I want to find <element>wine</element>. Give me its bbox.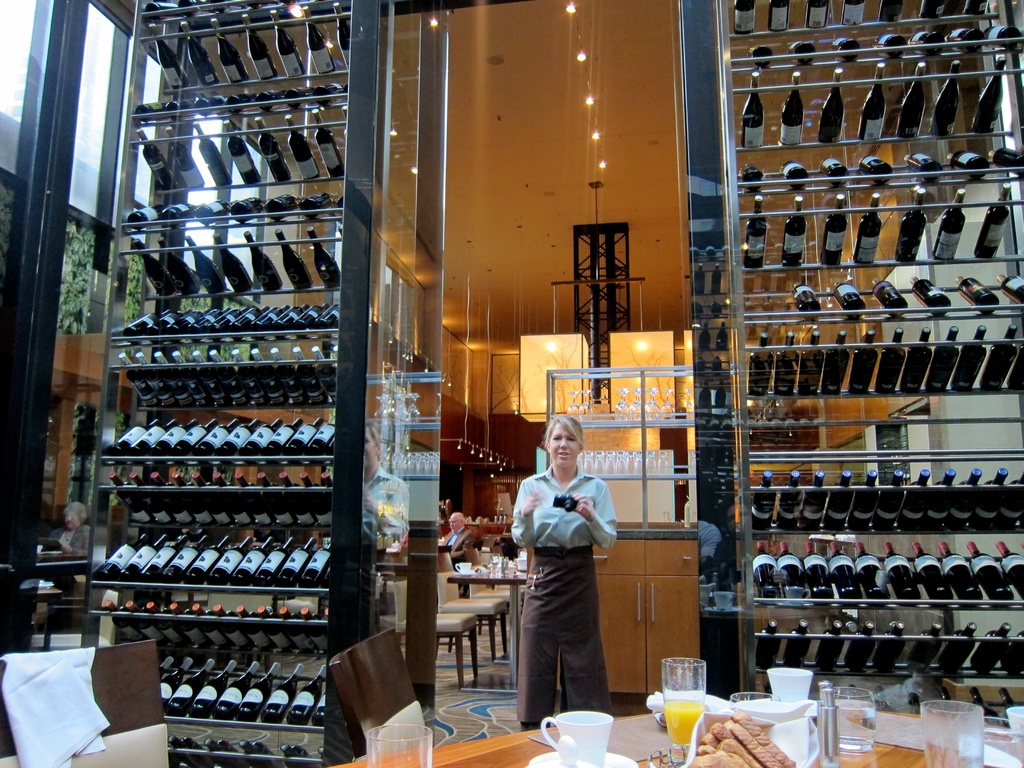
locate(210, 305, 247, 339).
